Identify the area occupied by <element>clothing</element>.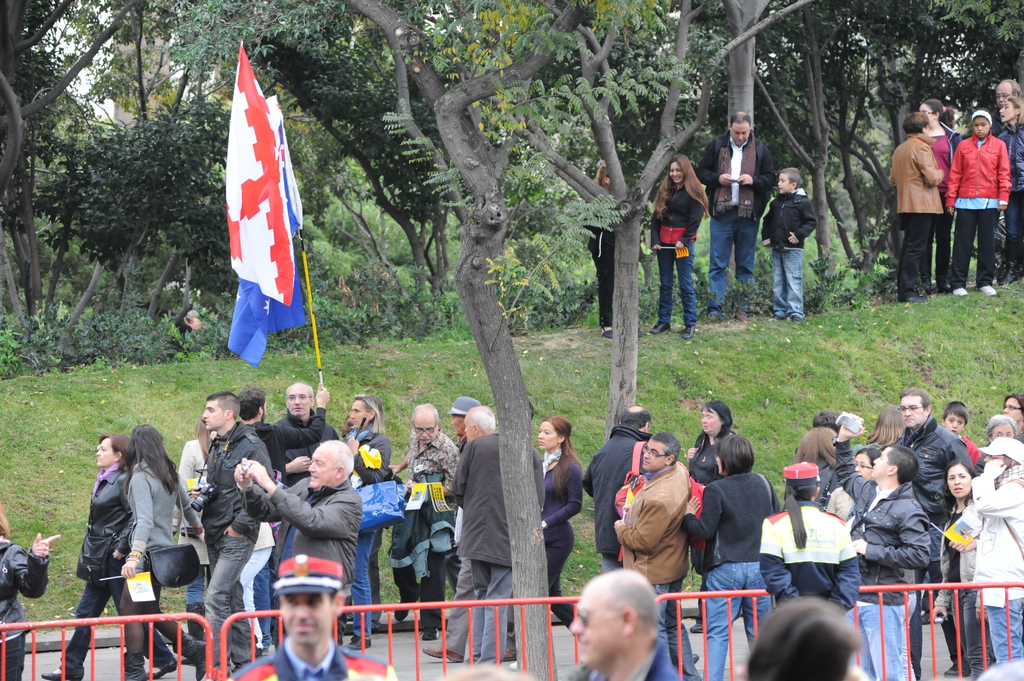
Area: bbox=(972, 457, 1023, 661).
